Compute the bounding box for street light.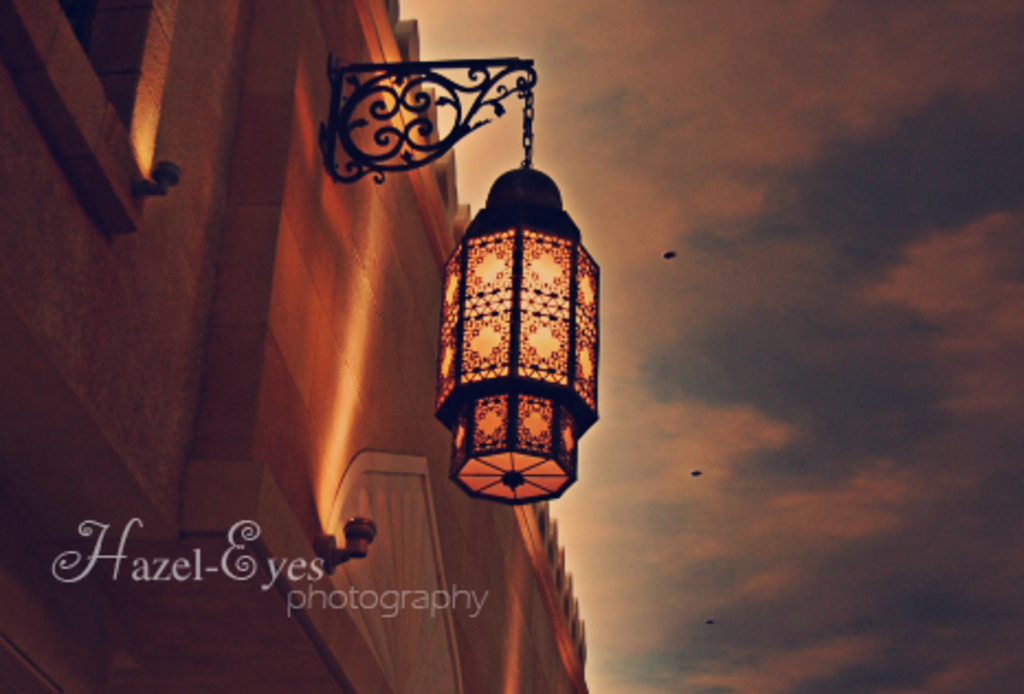
<region>316, 57, 602, 507</region>.
